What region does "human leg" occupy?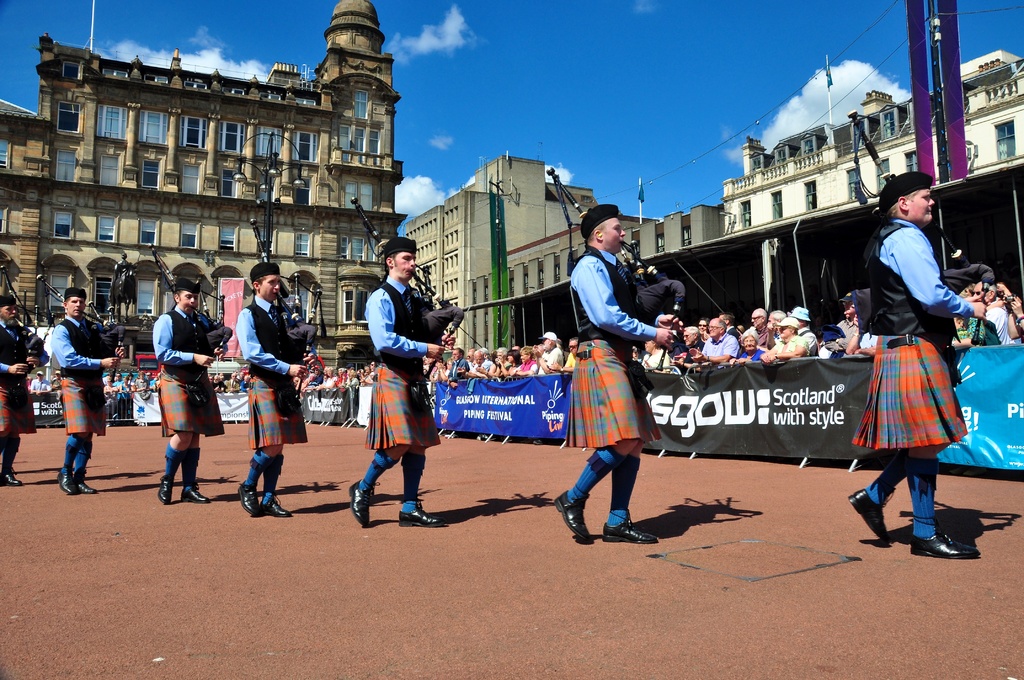
x1=153, y1=378, x2=205, y2=505.
